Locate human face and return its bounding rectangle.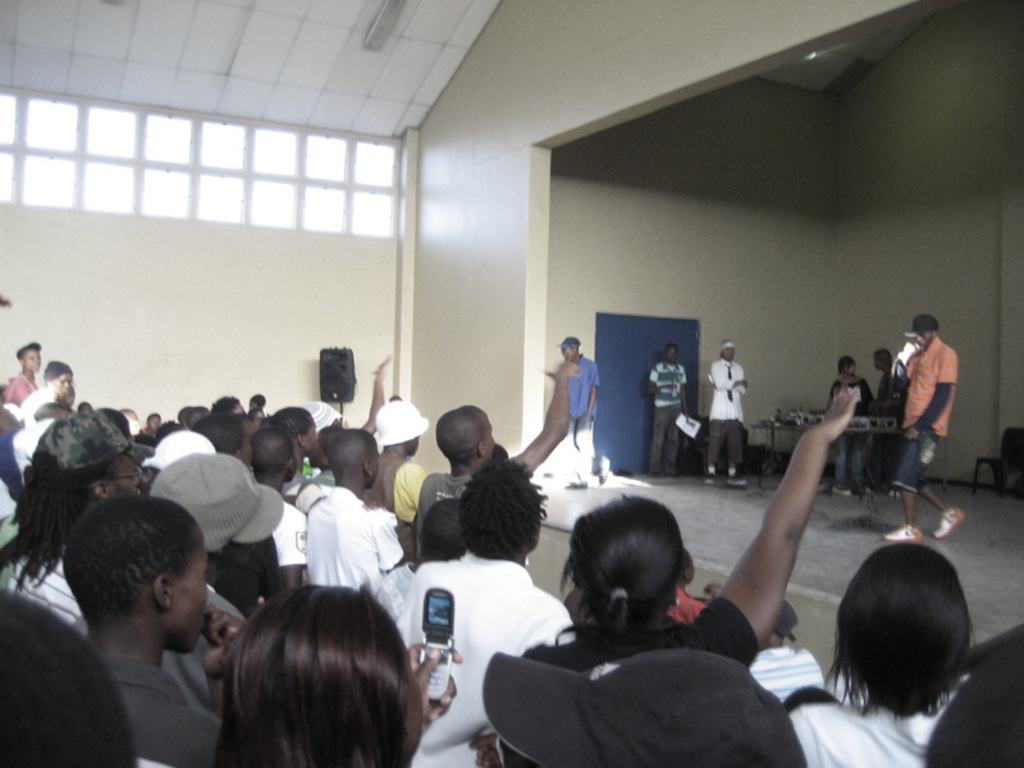
x1=721, y1=339, x2=736, y2=362.
